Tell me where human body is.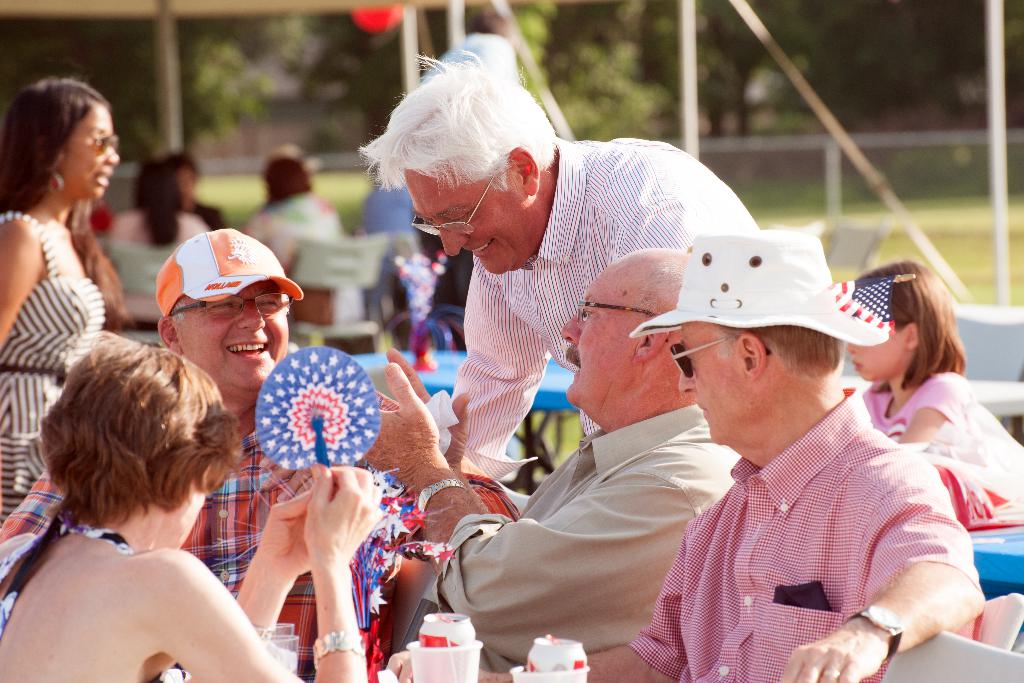
human body is at [356,235,750,682].
